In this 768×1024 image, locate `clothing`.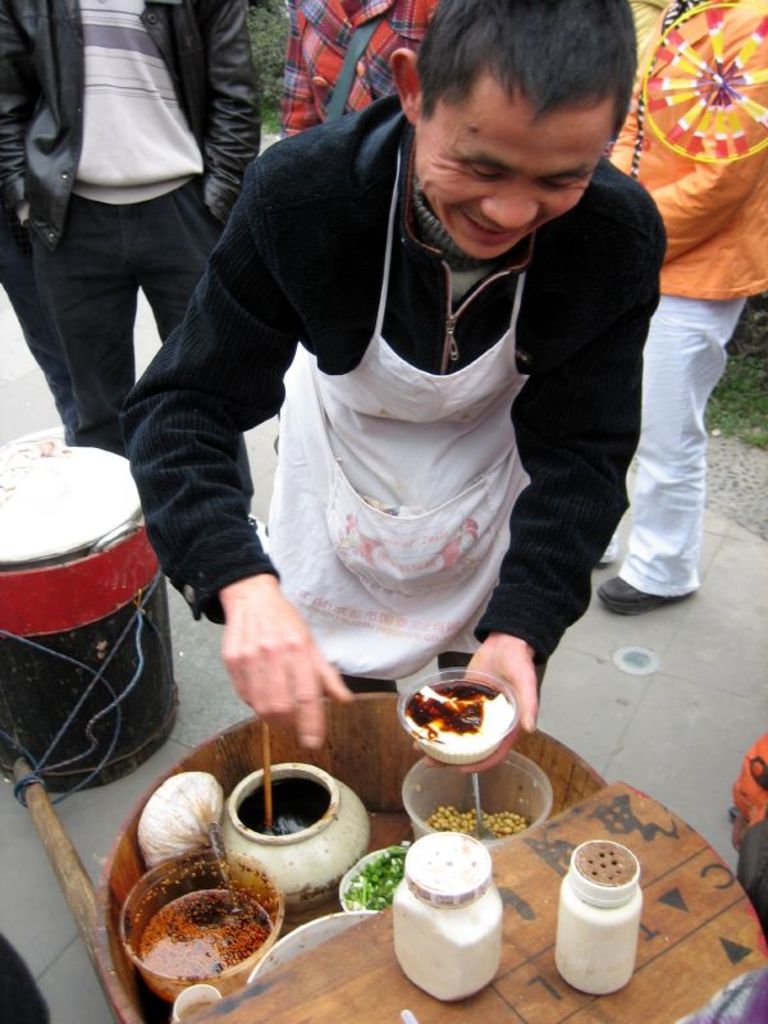
Bounding box: [116, 96, 668, 705].
